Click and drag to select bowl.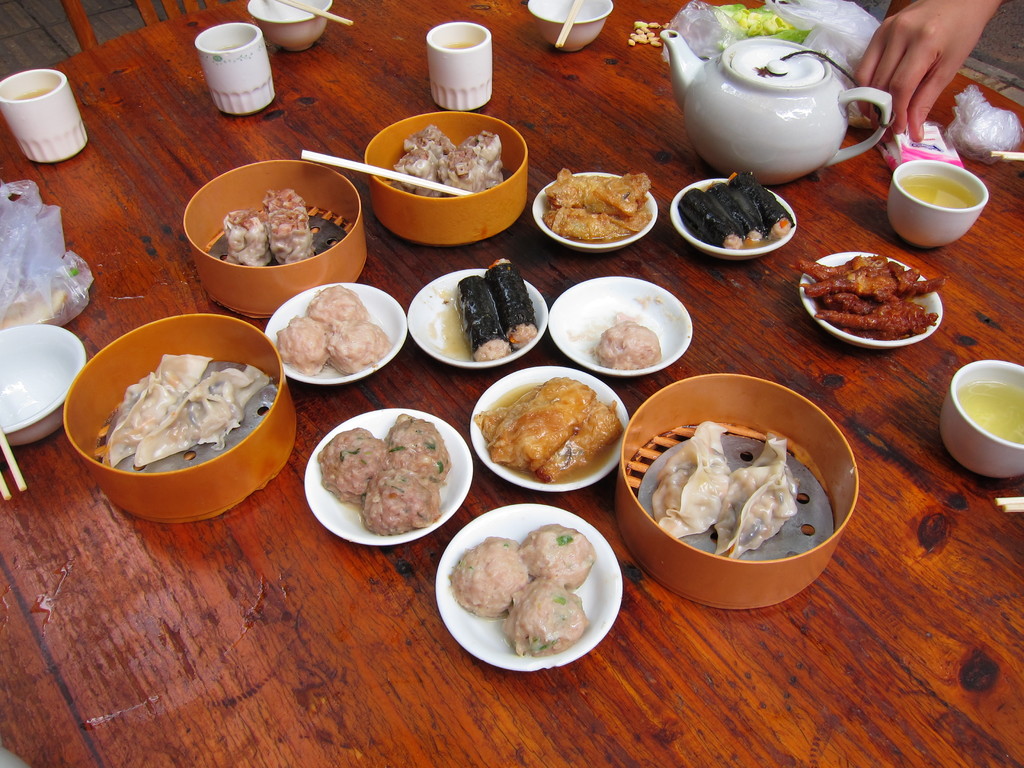
Selection: 468/365/631/493.
